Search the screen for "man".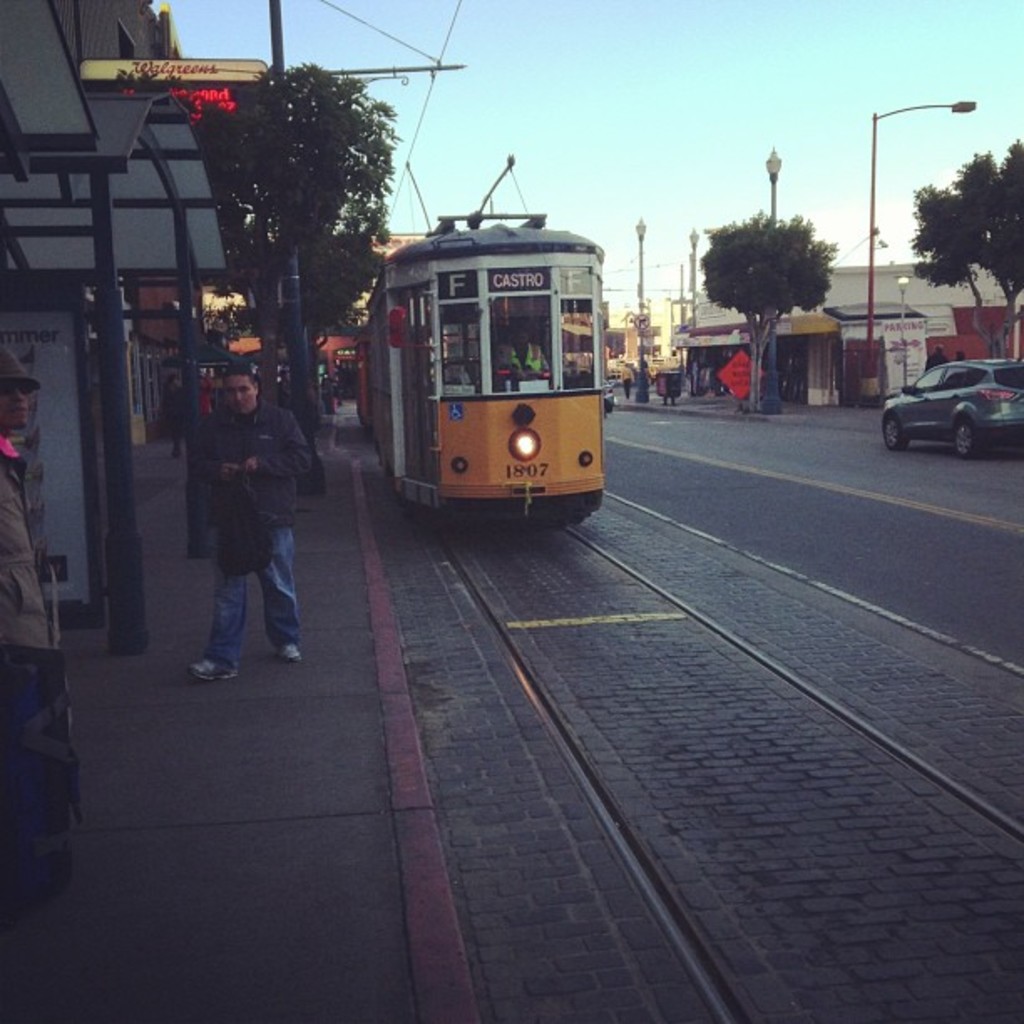
Found at left=622, top=363, right=634, bottom=397.
